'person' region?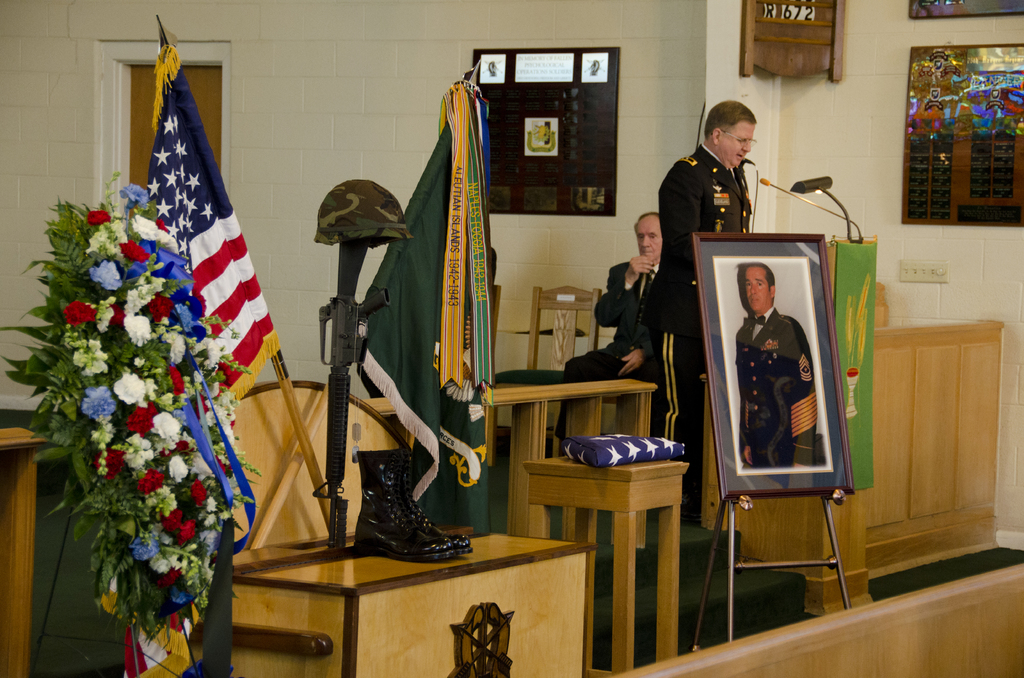
(552,207,669,448)
